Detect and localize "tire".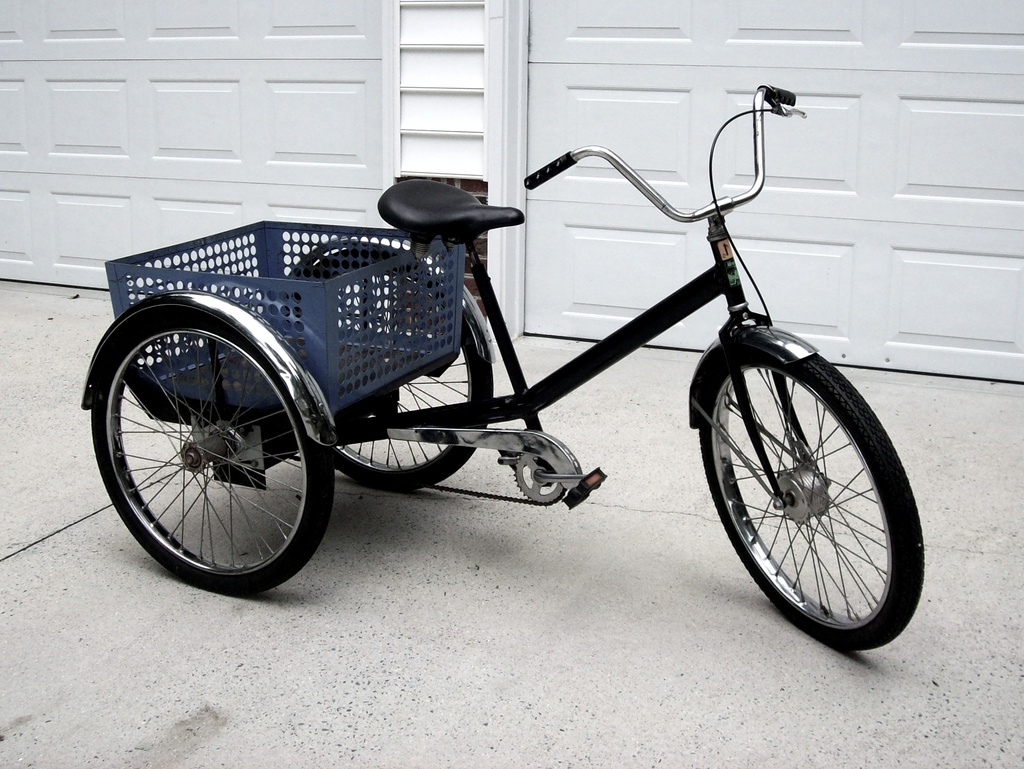
Localized at (695,299,906,639).
